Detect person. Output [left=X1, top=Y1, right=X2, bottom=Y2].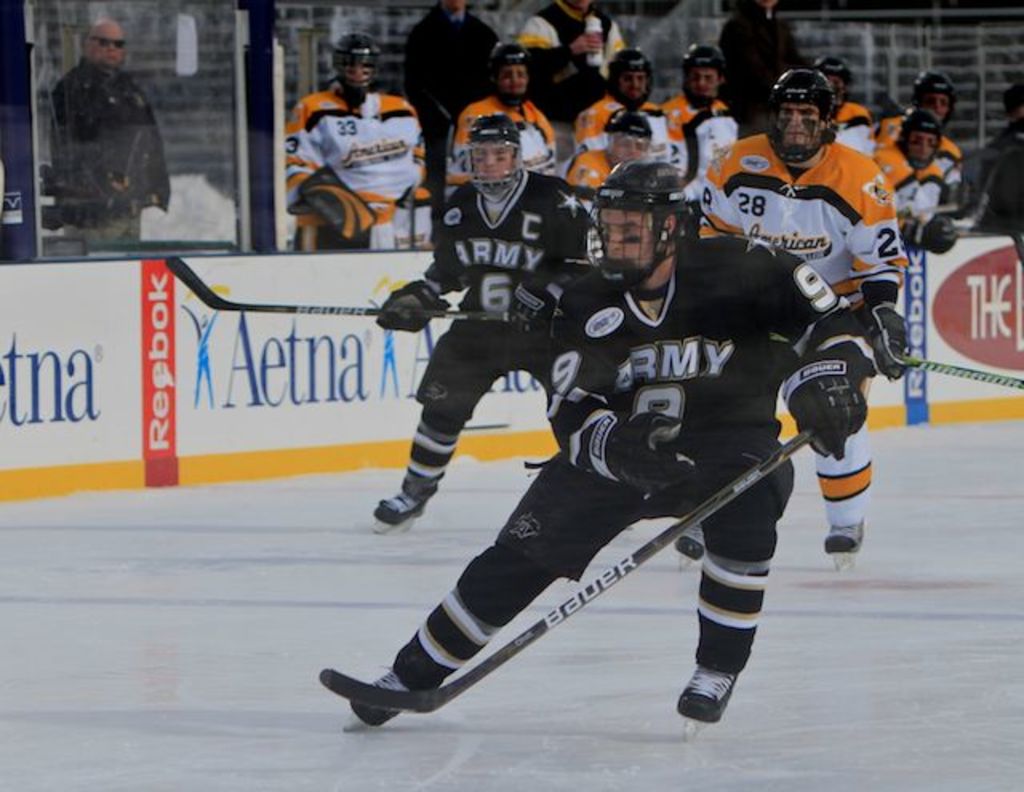
[left=574, top=46, right=675, bottom=168].
